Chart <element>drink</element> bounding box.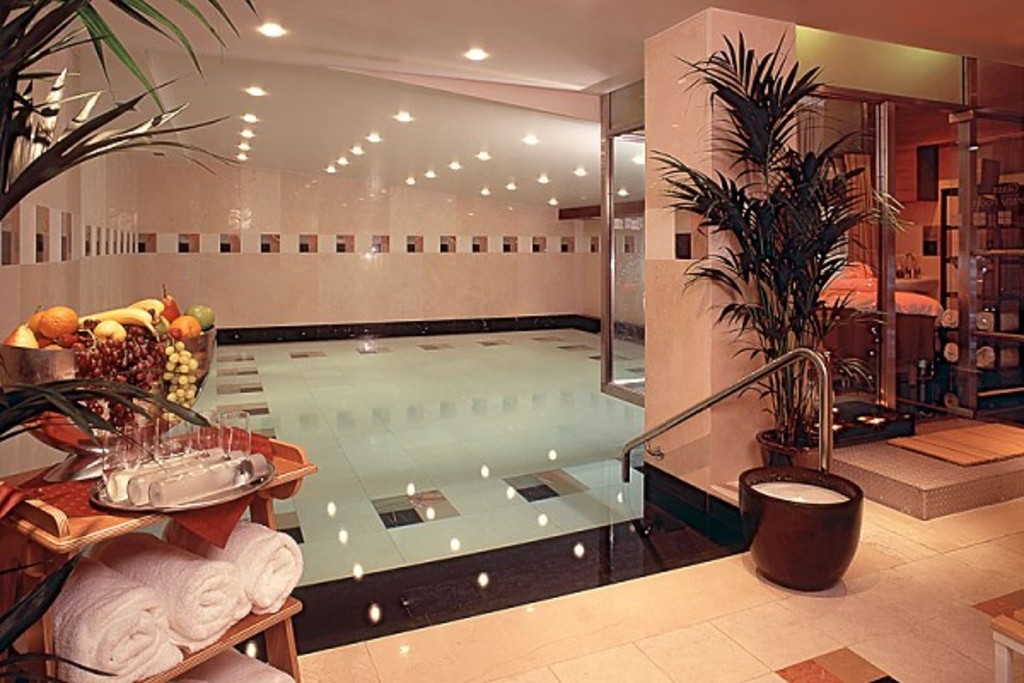
Charted: [left=111, top=451, right=189, bottom=502].
